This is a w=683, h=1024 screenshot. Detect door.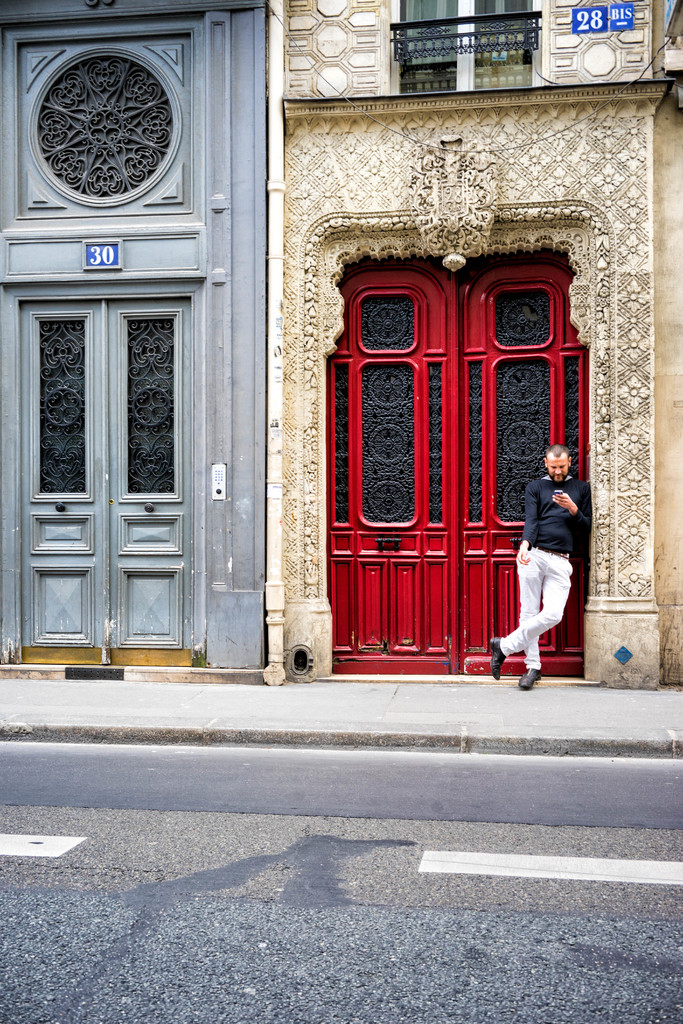
{"x1": 339, "y1": 255, "x2": 577, "y2": 678}.
